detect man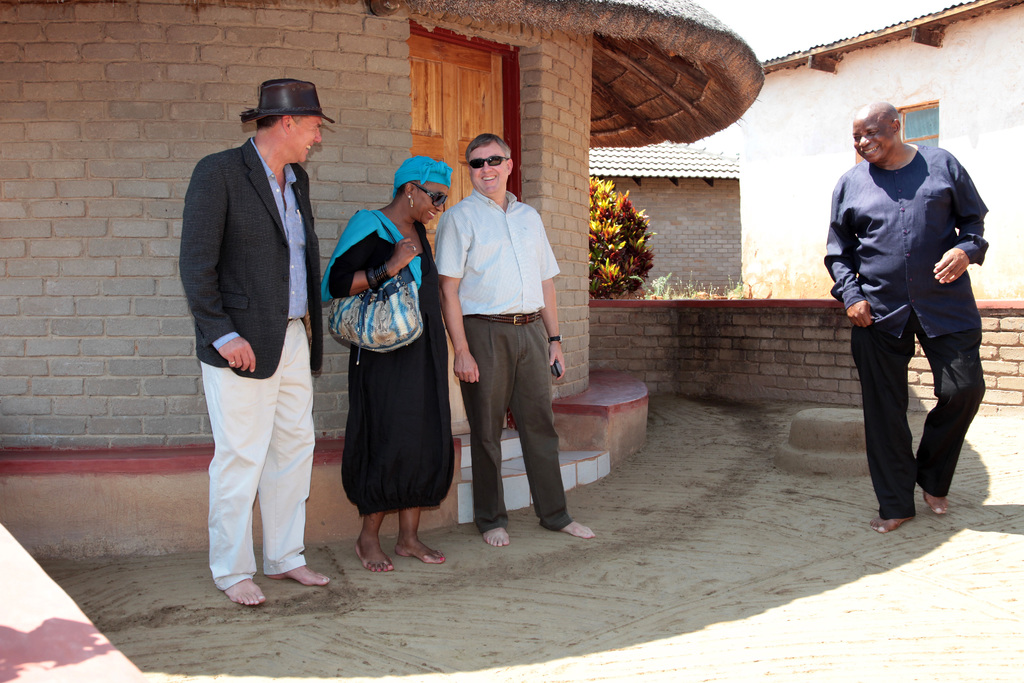
175/76/338/611
